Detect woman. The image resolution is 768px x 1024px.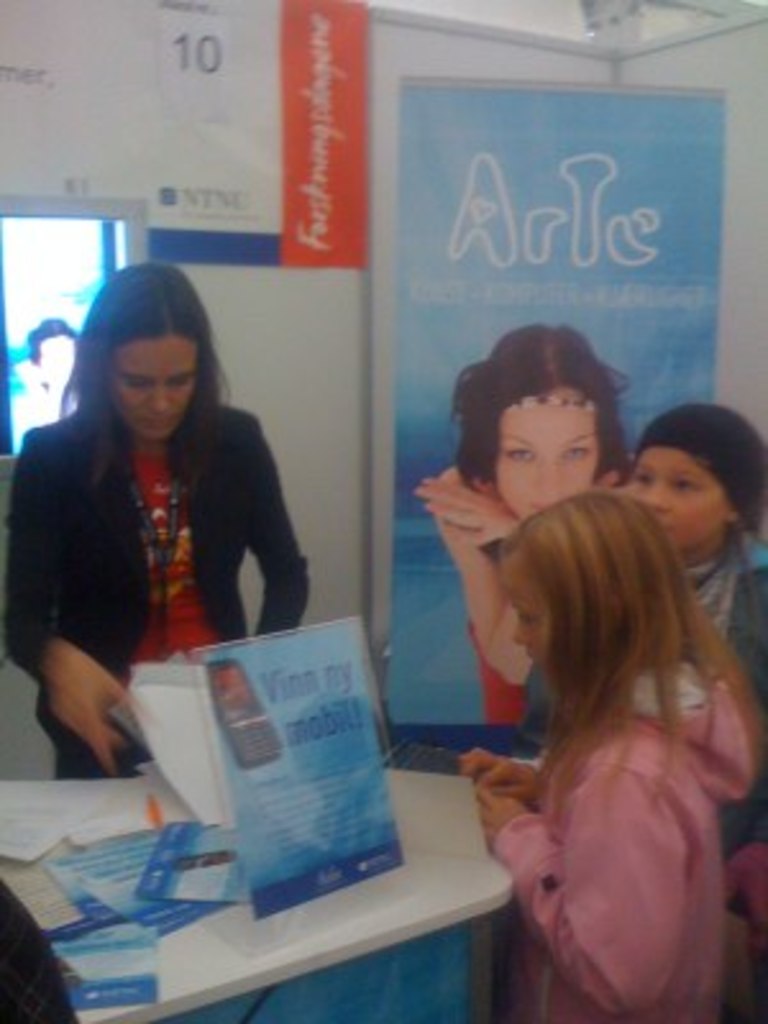
20,317,84,430.
